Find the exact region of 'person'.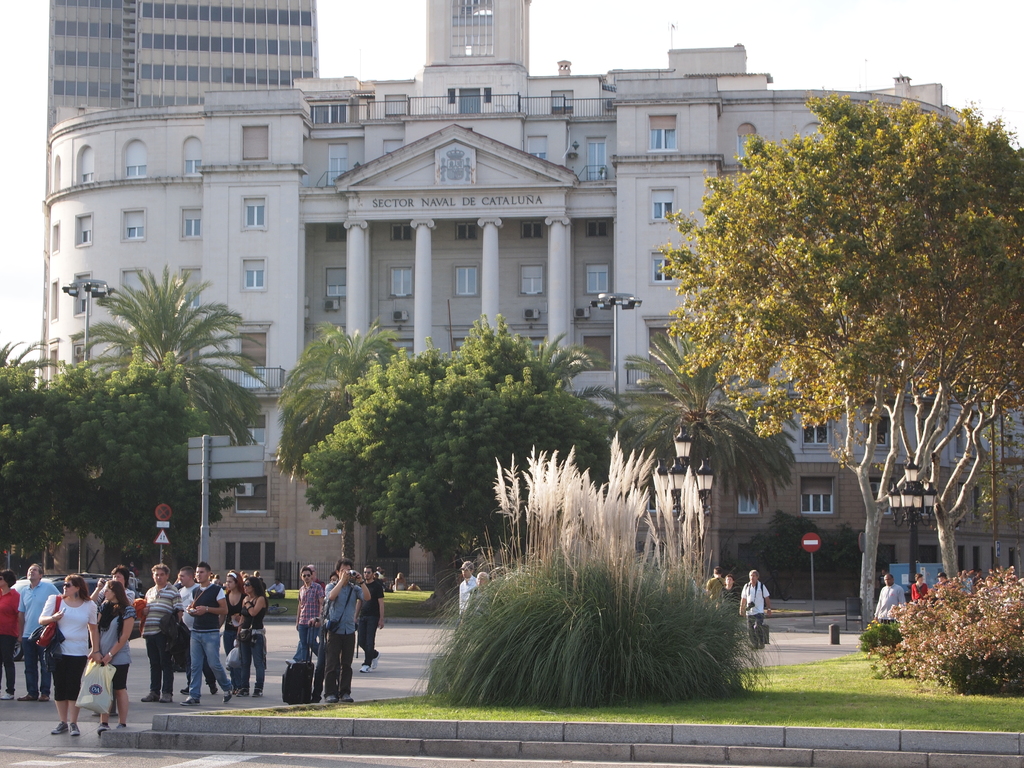
Exact region: 16/564/58/701.
